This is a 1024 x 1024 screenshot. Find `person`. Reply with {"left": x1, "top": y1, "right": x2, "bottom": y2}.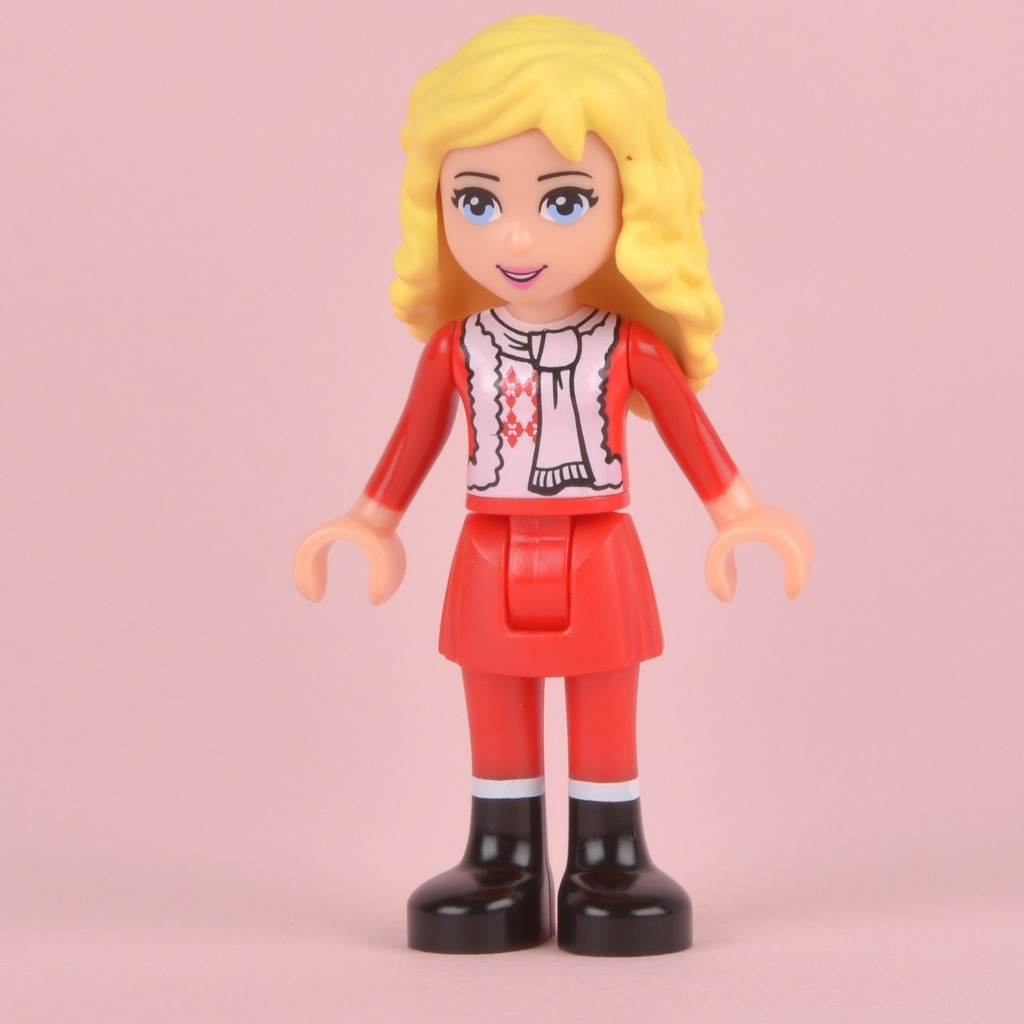
{"left": 293, "top": 16, "right": 814, "bottom": 954}.
